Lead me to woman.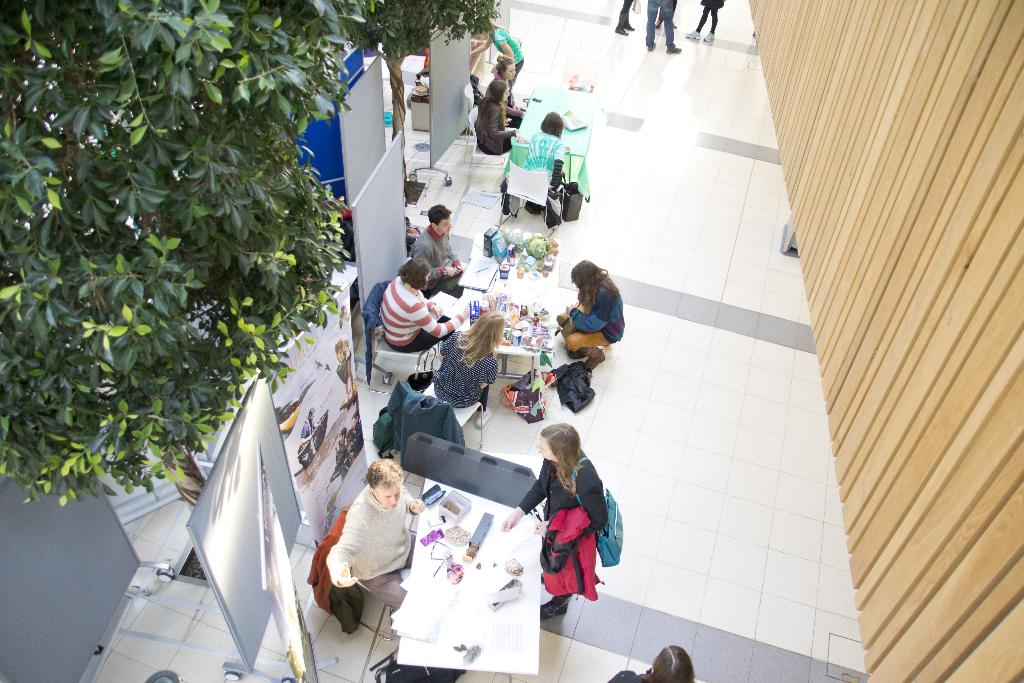
Lead to [529,108,573,223].
